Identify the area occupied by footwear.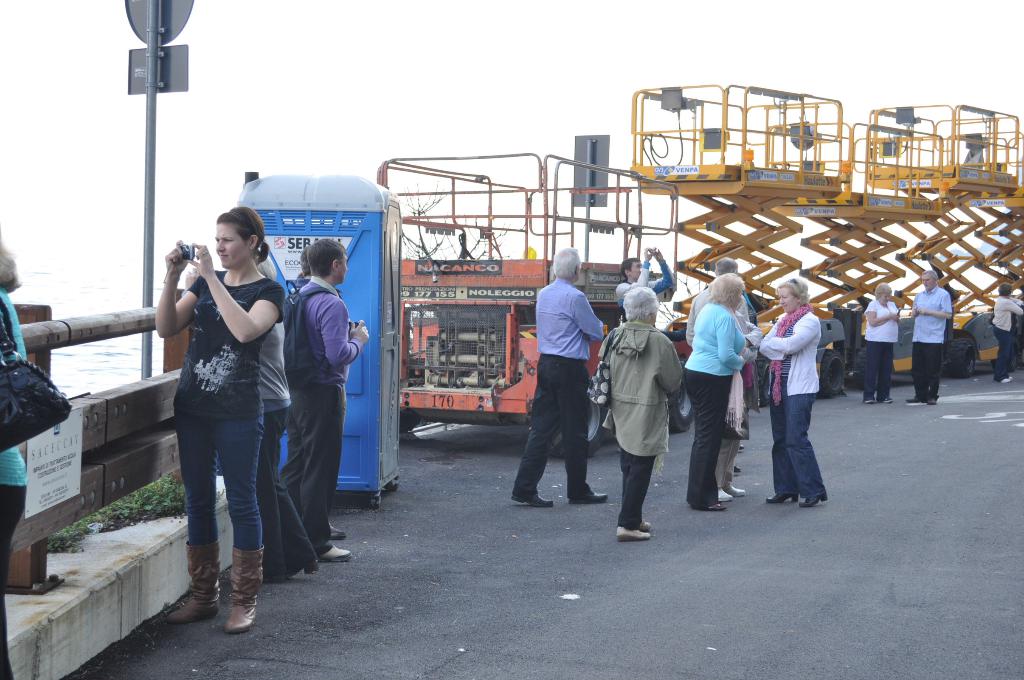
Area: box=[989, 367, 1012, 384].
